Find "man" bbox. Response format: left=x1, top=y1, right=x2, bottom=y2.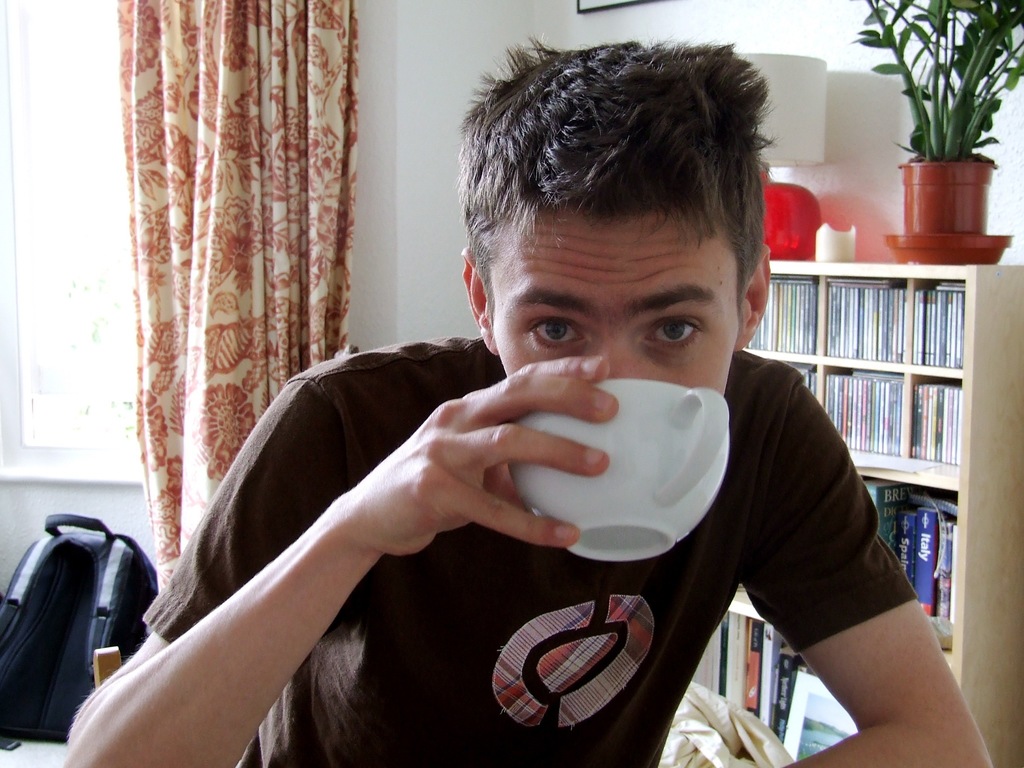
left=63, top=40, right=990, bottom=767.
